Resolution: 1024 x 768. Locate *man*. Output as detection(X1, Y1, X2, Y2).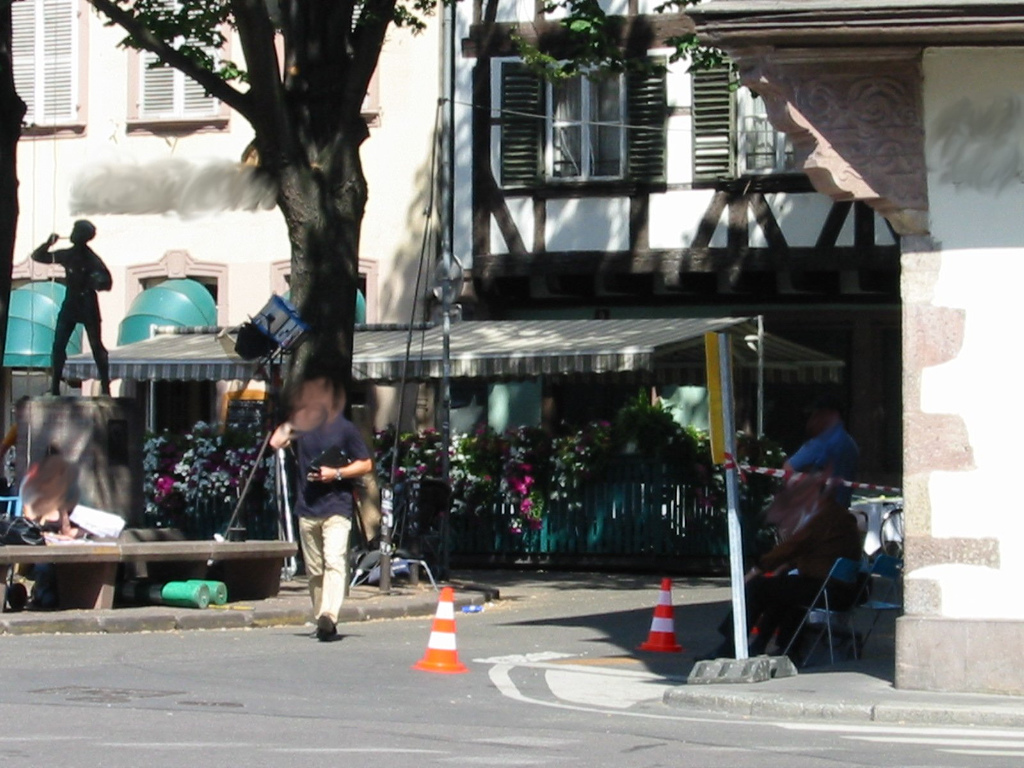
detection(267, 373, 375, 636).
